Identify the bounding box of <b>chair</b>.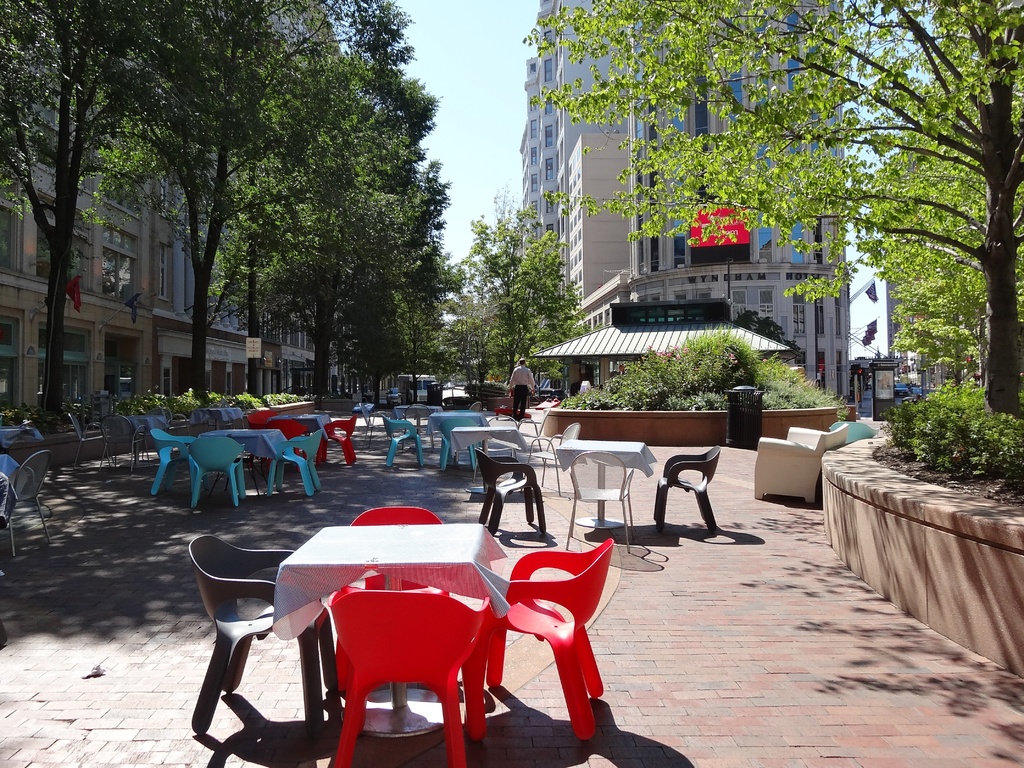
191/432/244/514.
